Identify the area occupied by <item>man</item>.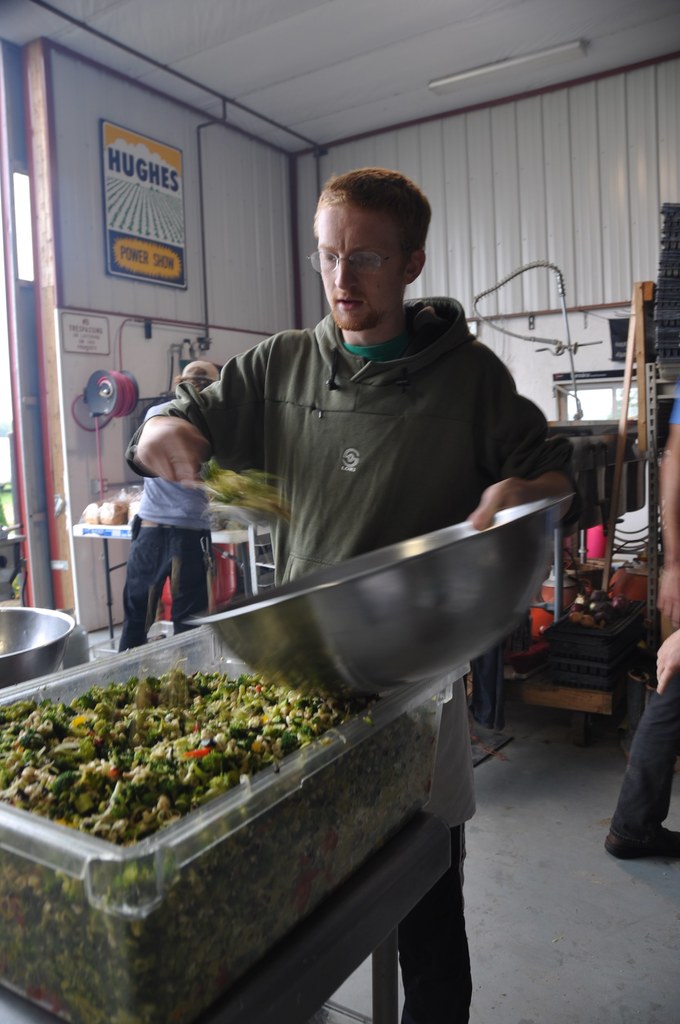
Area: region(110, 363, 217, 652).
